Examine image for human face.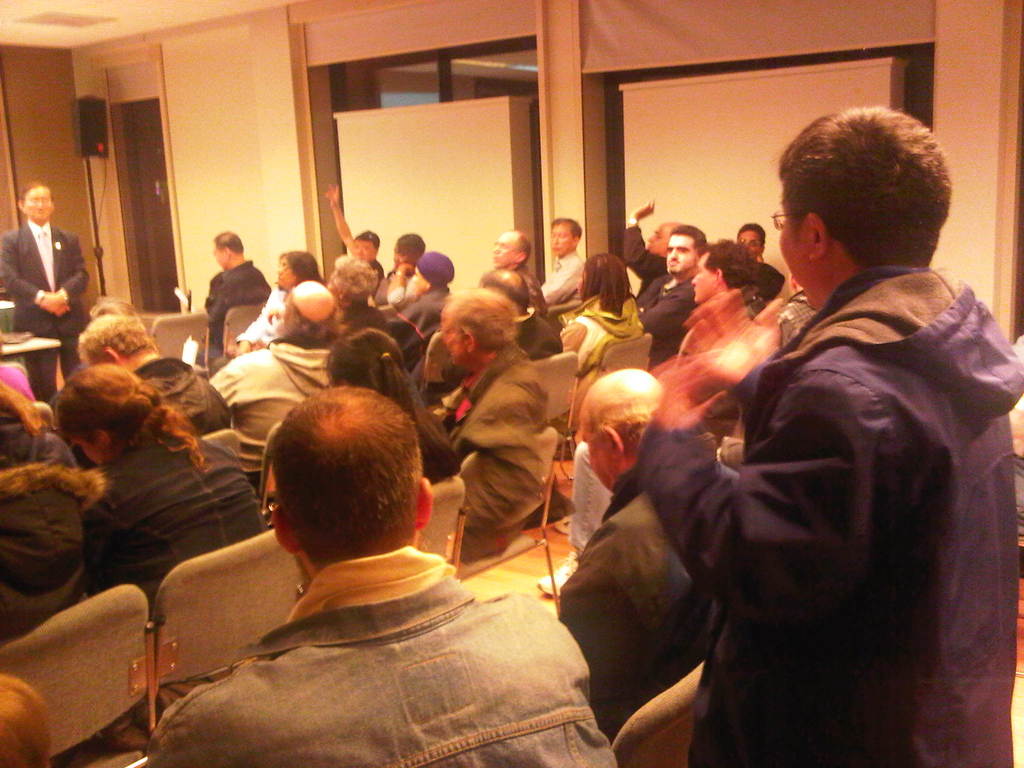
Examination result: detection(554, 221, 575, 257).
